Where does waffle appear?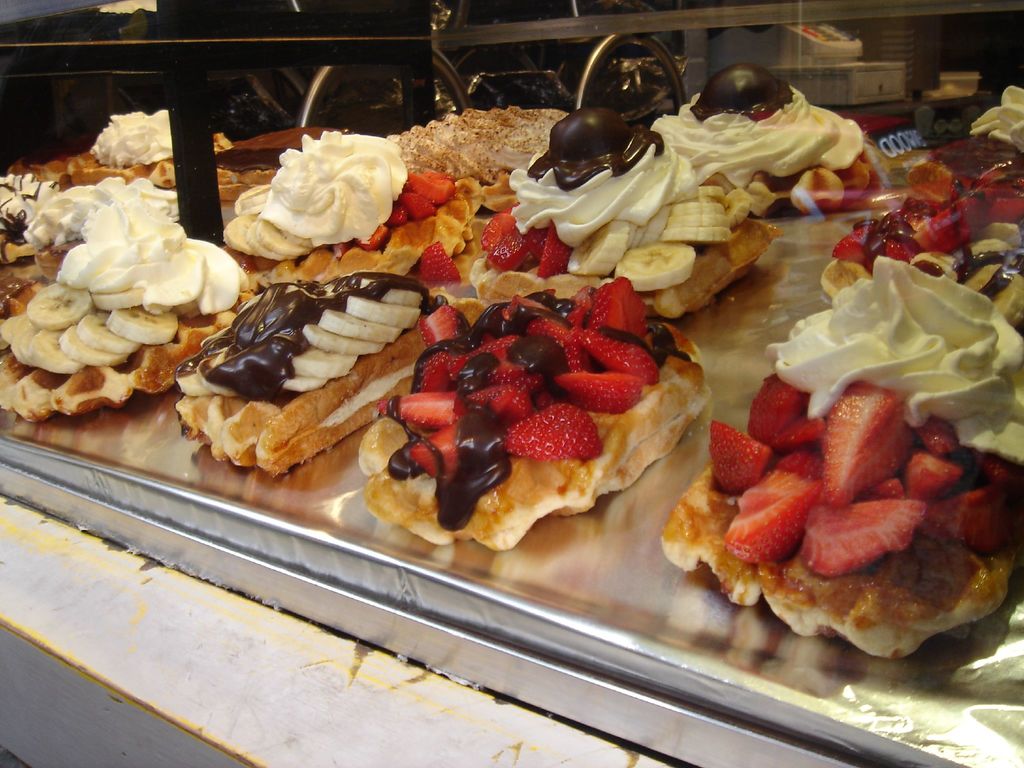
Appears at bbox(164, 297, 458, 484).
